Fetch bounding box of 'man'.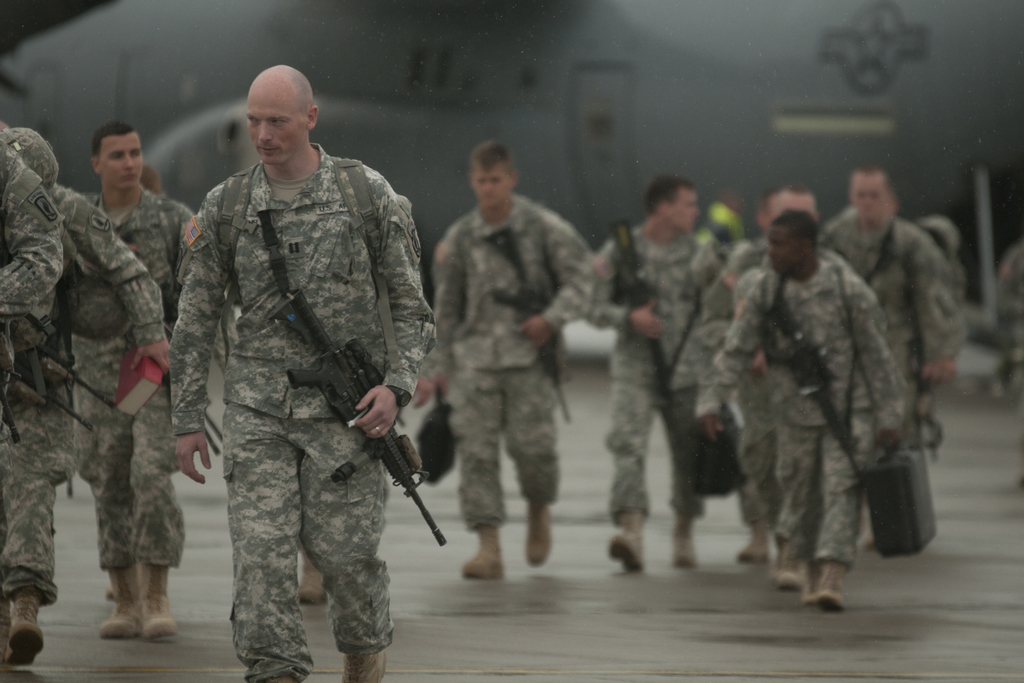
Bbox: bbox=[73, 120, 260, 636].
